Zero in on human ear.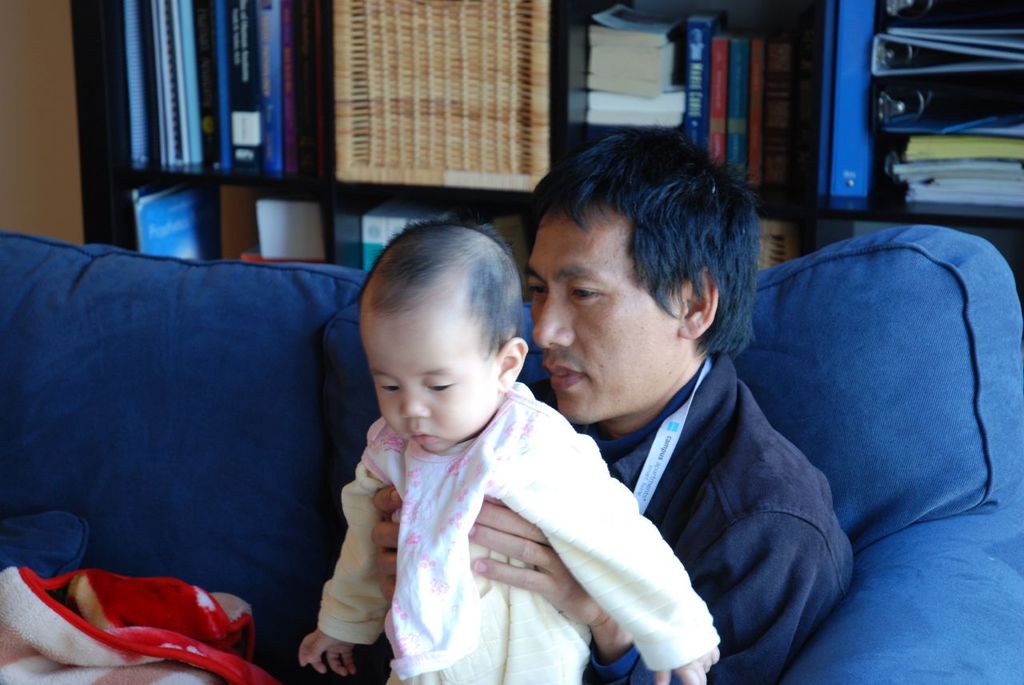
Zeroed in: left=678, top=270, right=714, bottom=337.
